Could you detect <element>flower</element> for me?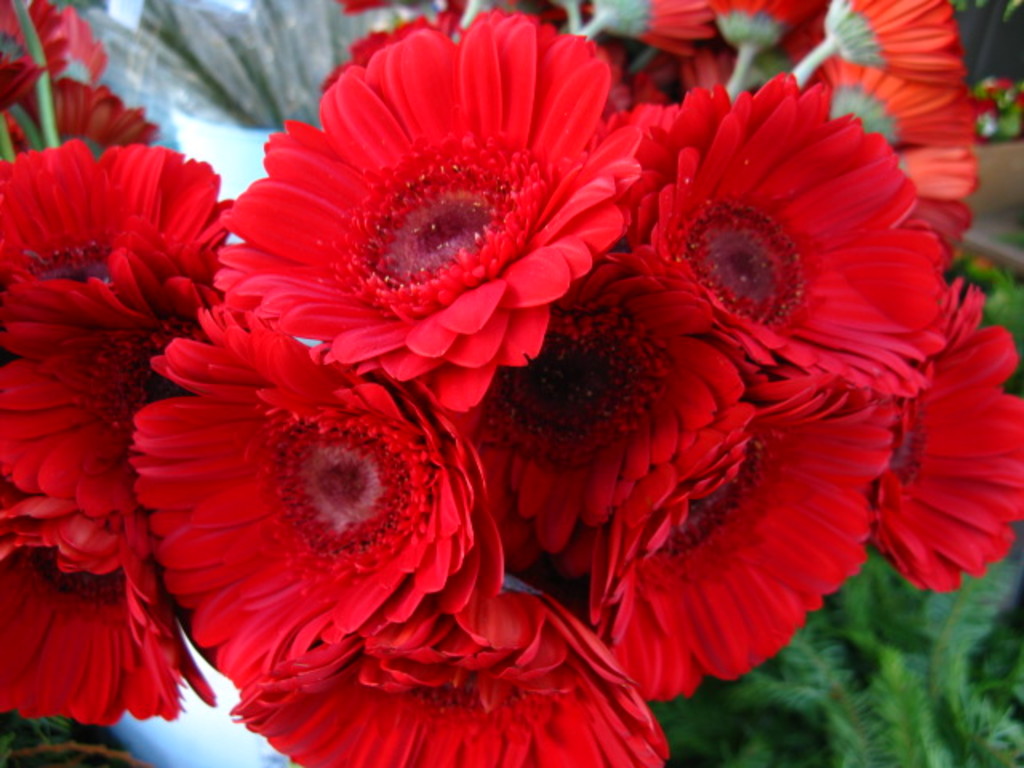
Detection result: {"left": 197, "top": 21, "right": 650, "bottom": 373}.
